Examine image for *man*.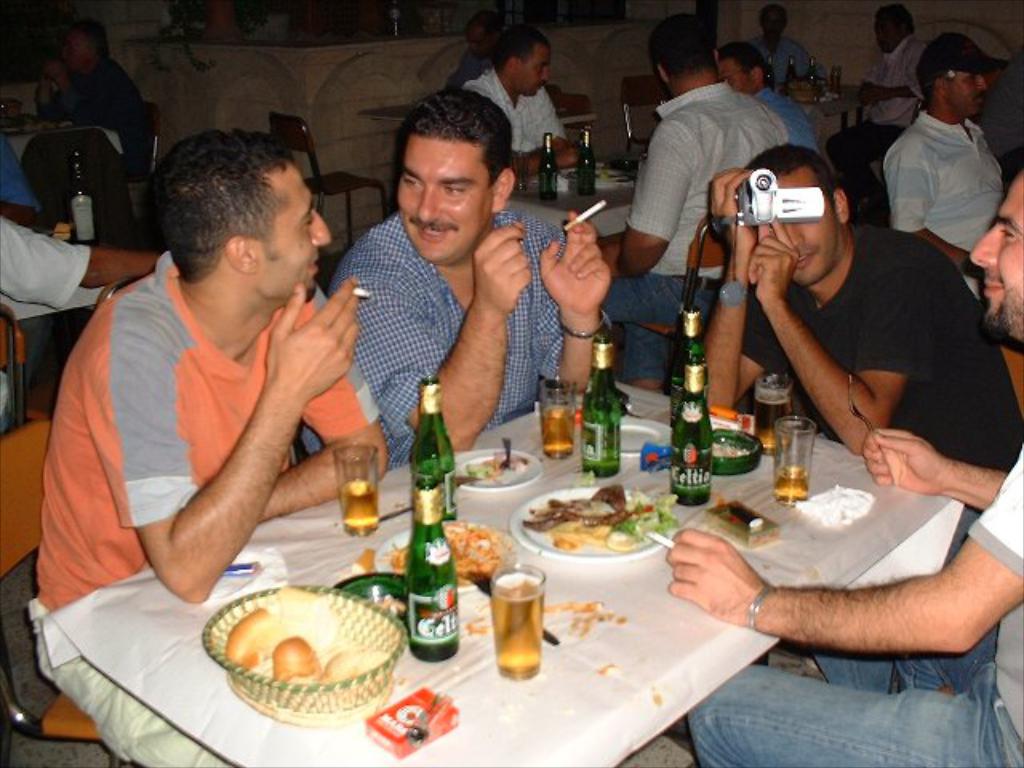
Examination result: (left=24, top=122, right=387, bottom=766).
